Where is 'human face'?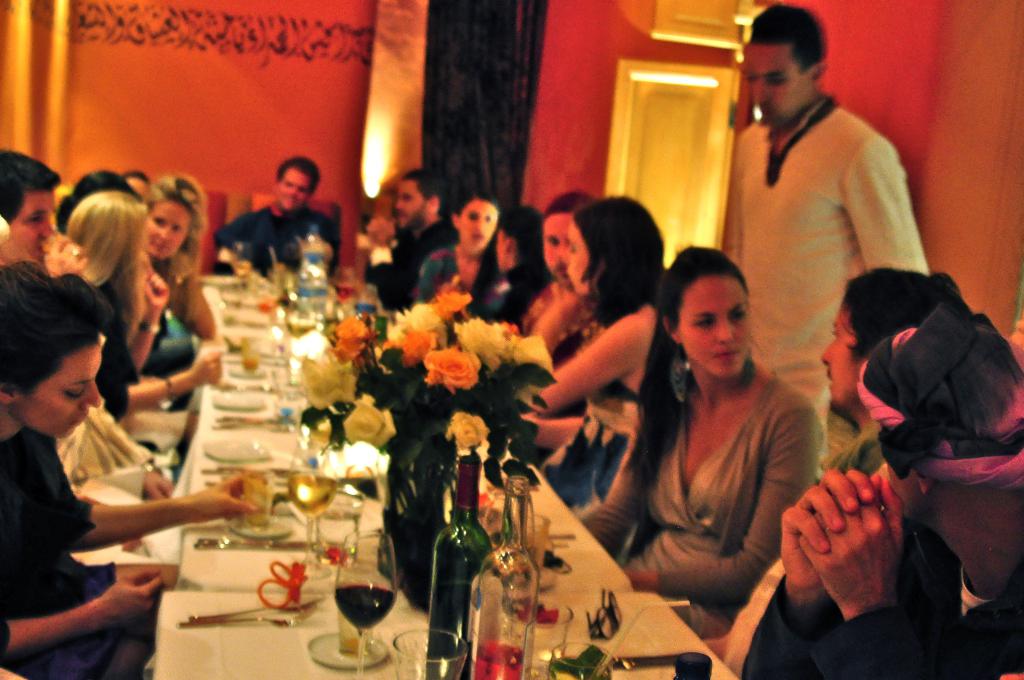
745 42 809 122.
